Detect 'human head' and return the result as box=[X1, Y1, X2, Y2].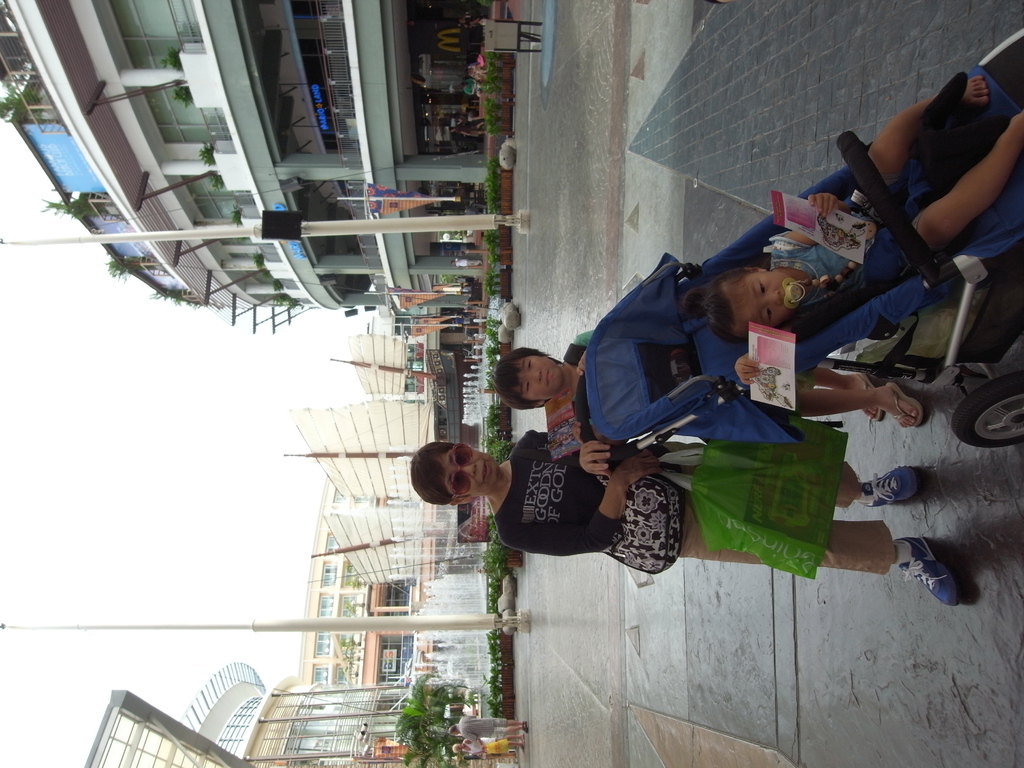
box=[413, 440, 493, 509].
